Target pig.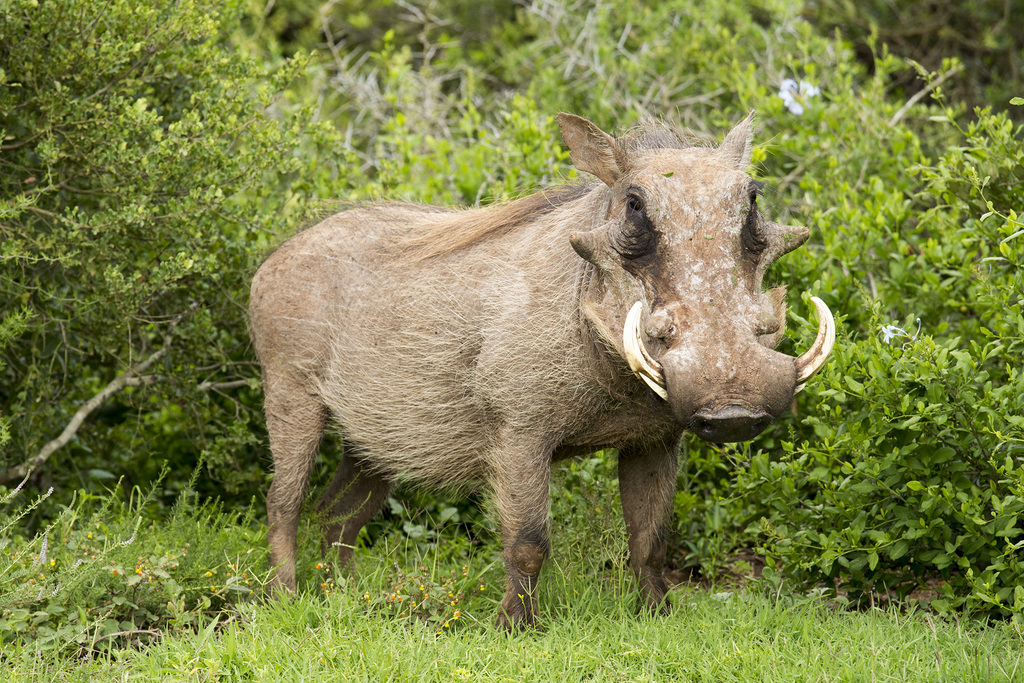
Target region: [left=246, top=105, right=837, bottom=635].
